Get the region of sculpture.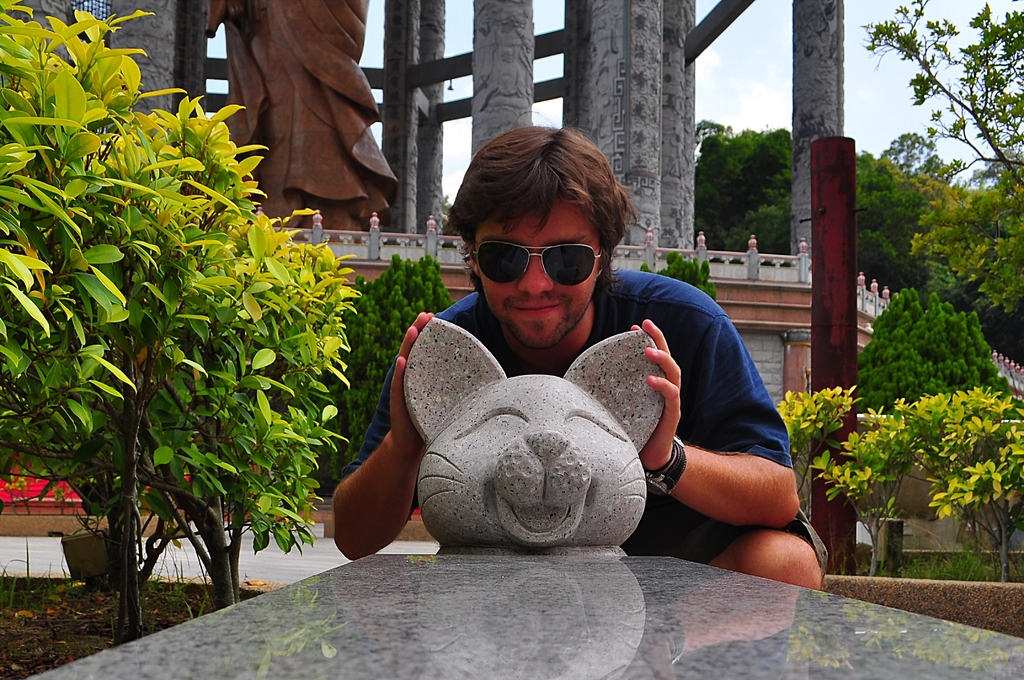
<box>386,310,680,556</box>.
